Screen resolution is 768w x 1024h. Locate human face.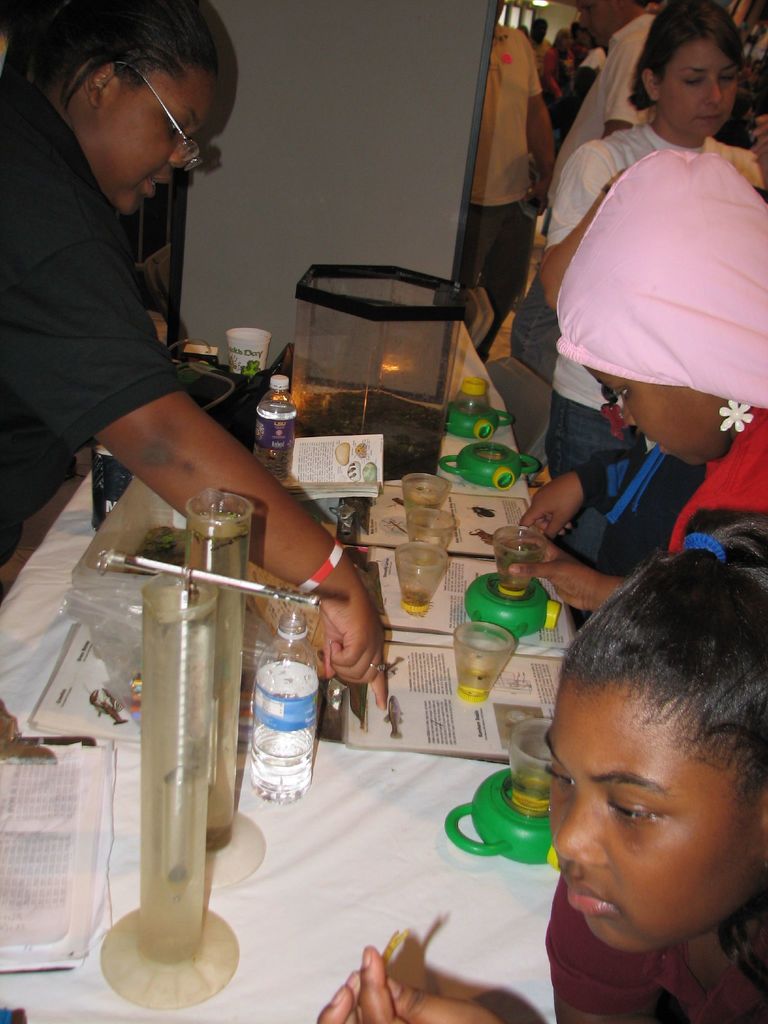
bbox(594, 367, 732, 467).
